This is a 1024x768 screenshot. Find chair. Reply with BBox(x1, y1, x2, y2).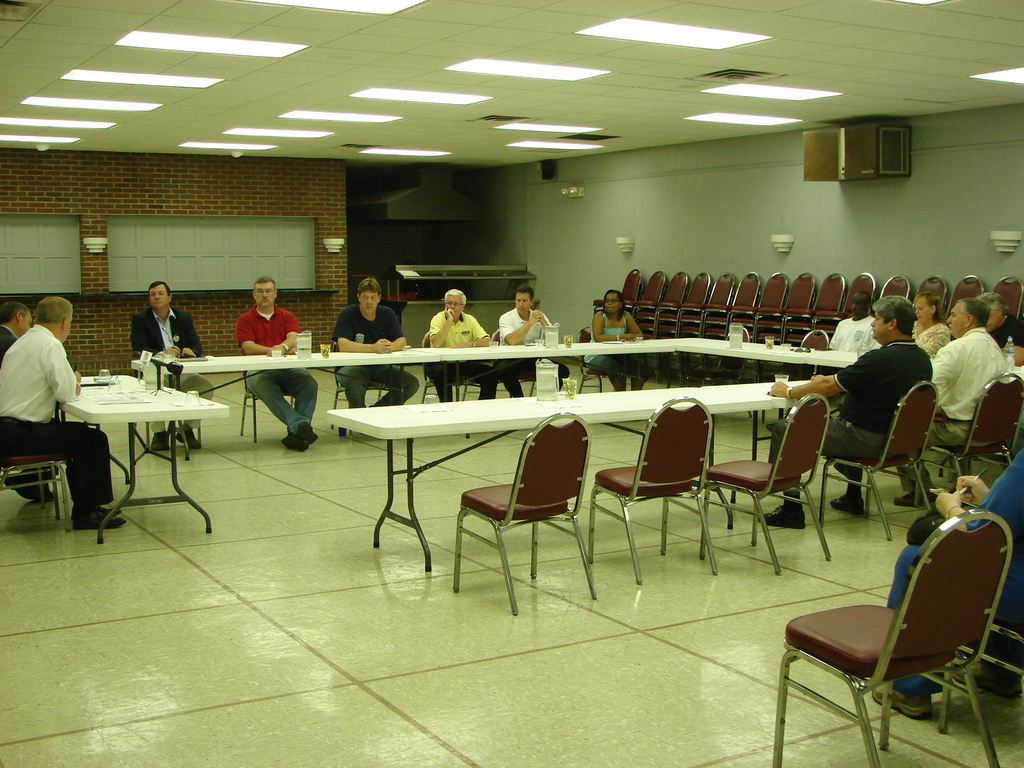
BBox(418, 330, 488, 404).
